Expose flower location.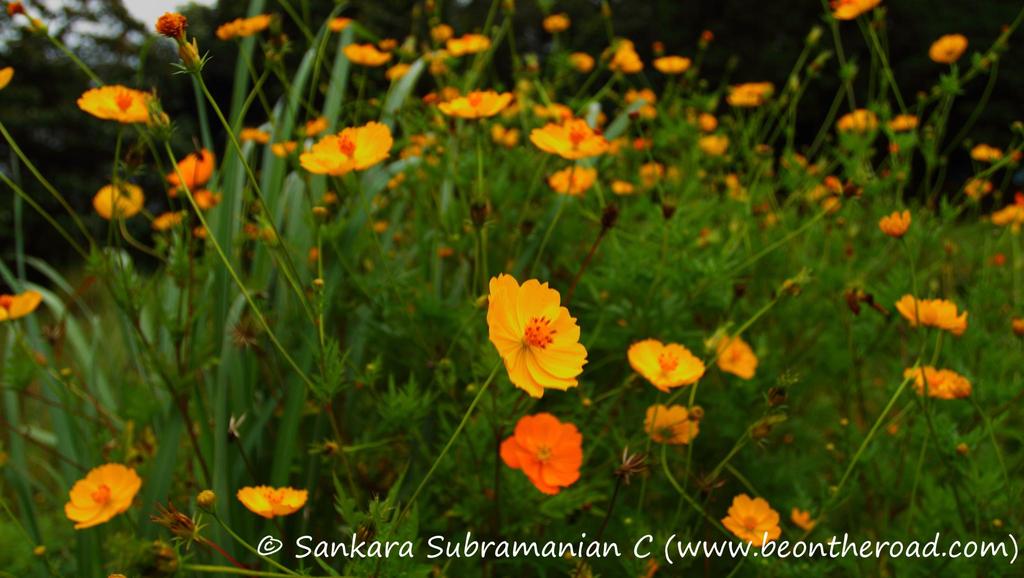
Exposed at [x1=622, y1=87, x2=657, y2=121].
